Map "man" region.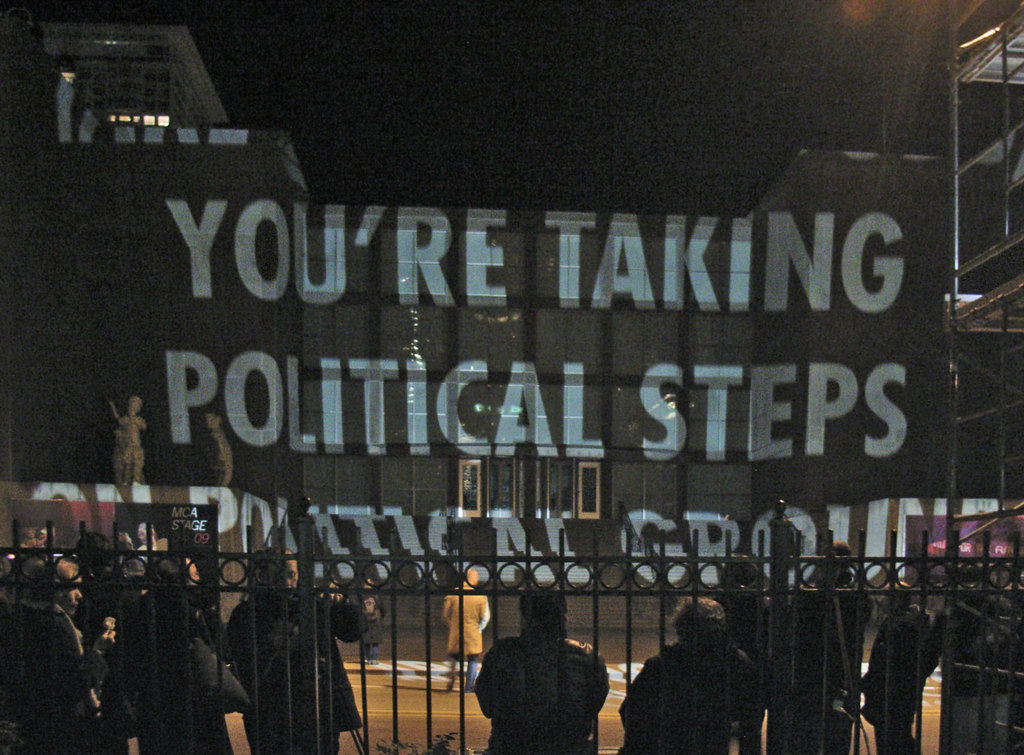
Mapped to rect(843, 573, 947, 754).
